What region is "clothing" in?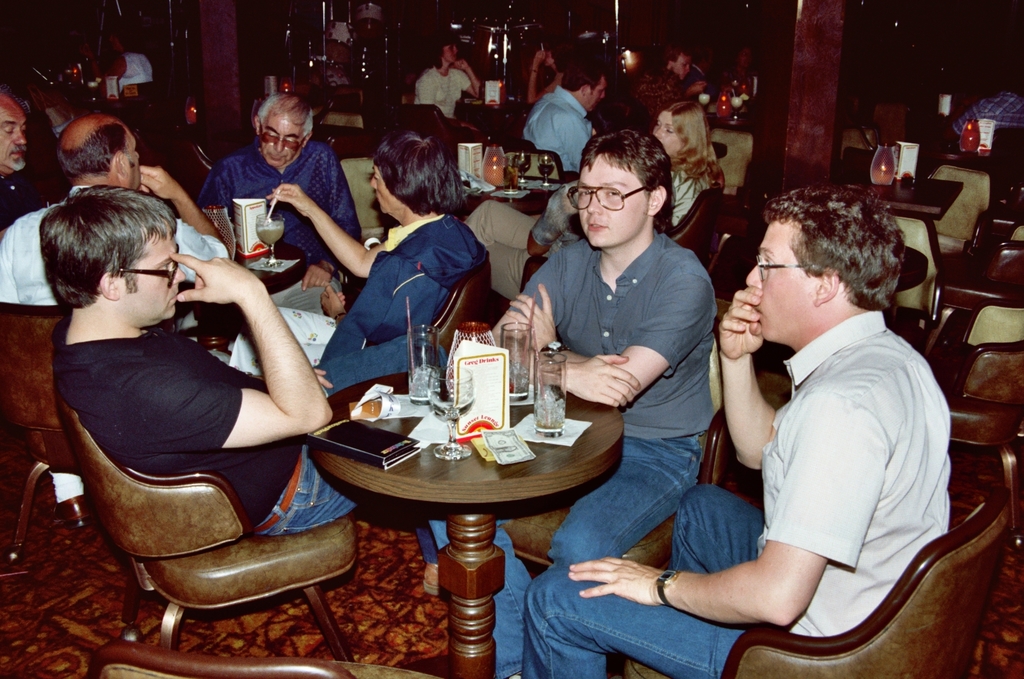
{"x1": 0, "y1": 179, "x2": 229, "y2": 306}.
